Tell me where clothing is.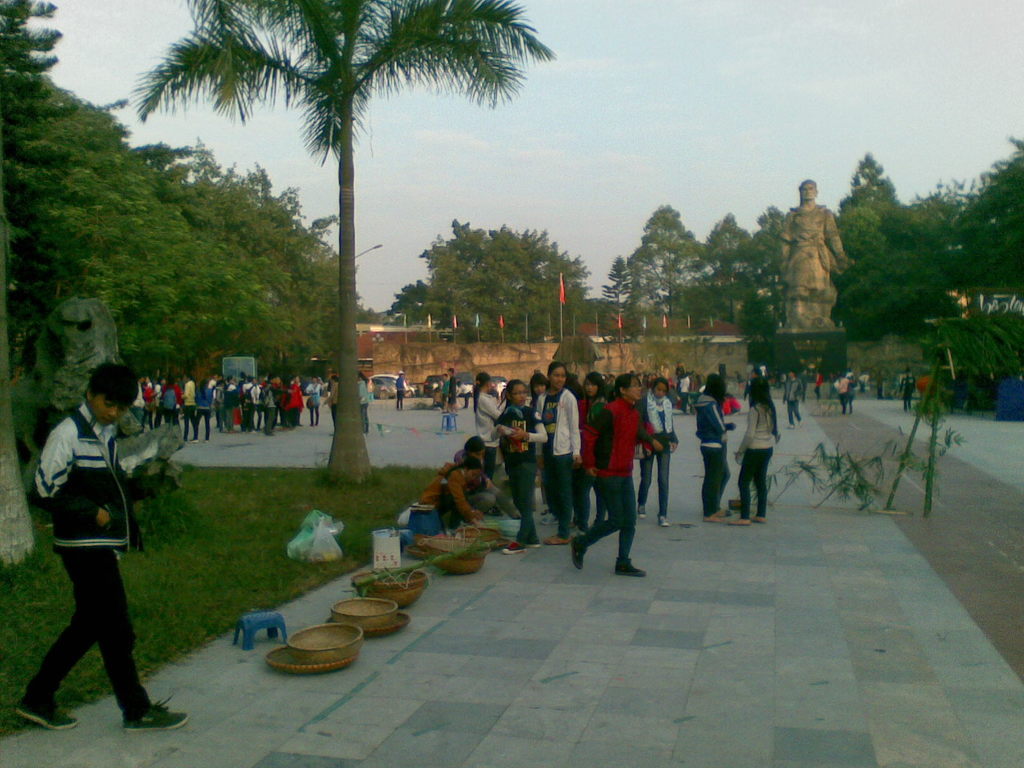
clothing is at (897, 371, 913, 408).
